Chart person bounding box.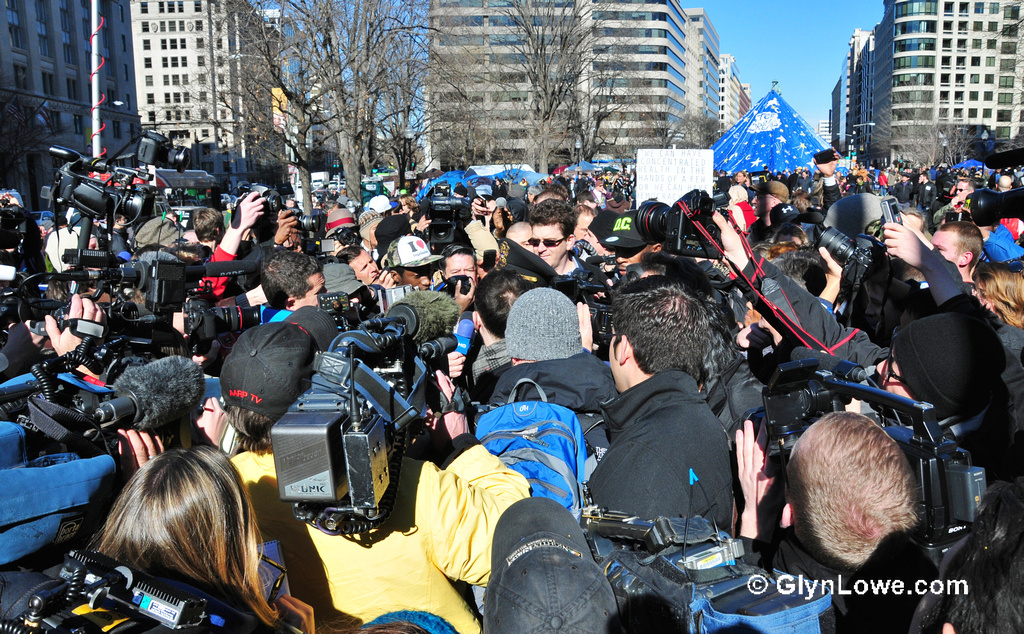
Charted: box(583, 281, 756, 591).
